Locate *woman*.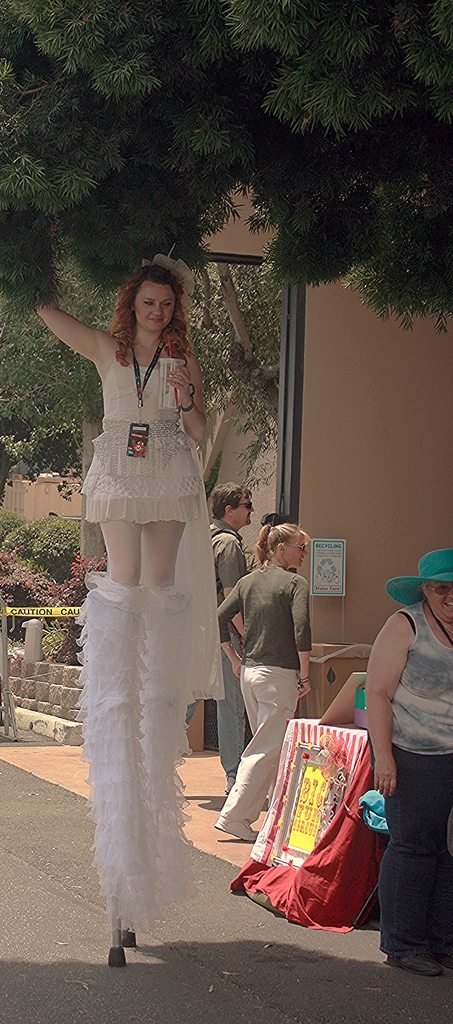
Bounding box: [left=361, top=541, right=452, bottom=976].
